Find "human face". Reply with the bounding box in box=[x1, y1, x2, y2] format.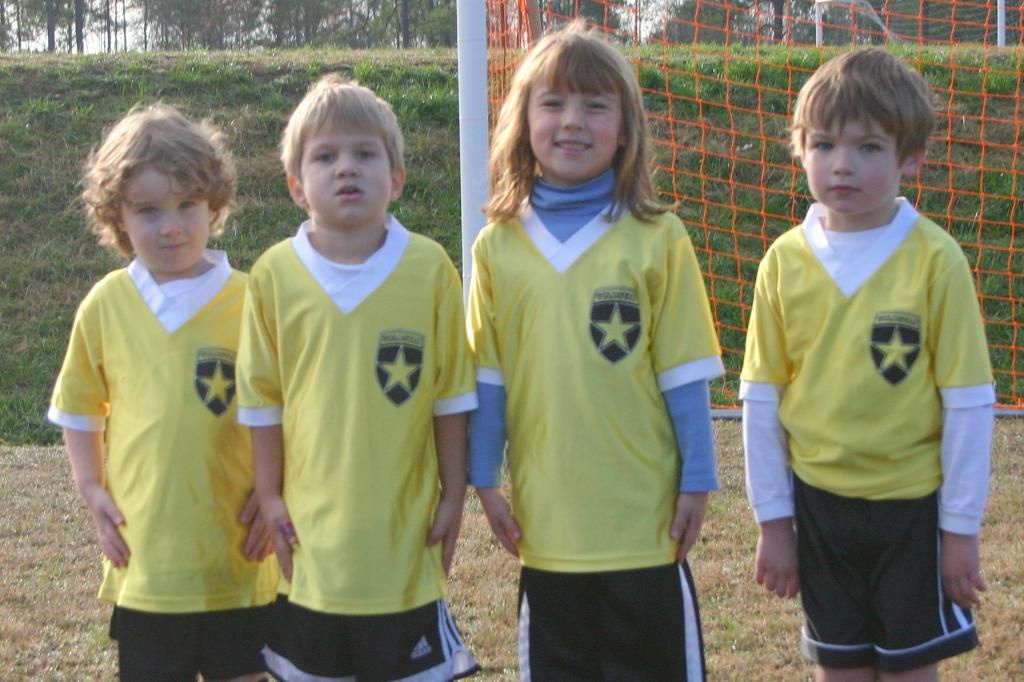
box=[120, 161, 207, 276].
